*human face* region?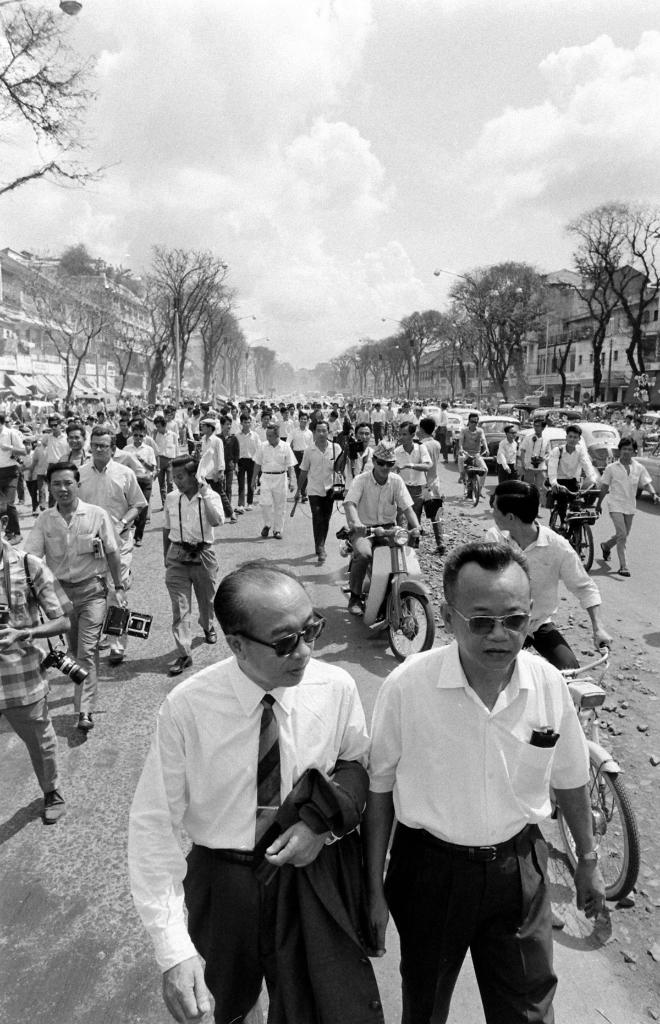
[x1=239, y1=600, x2=313, y2=684]
